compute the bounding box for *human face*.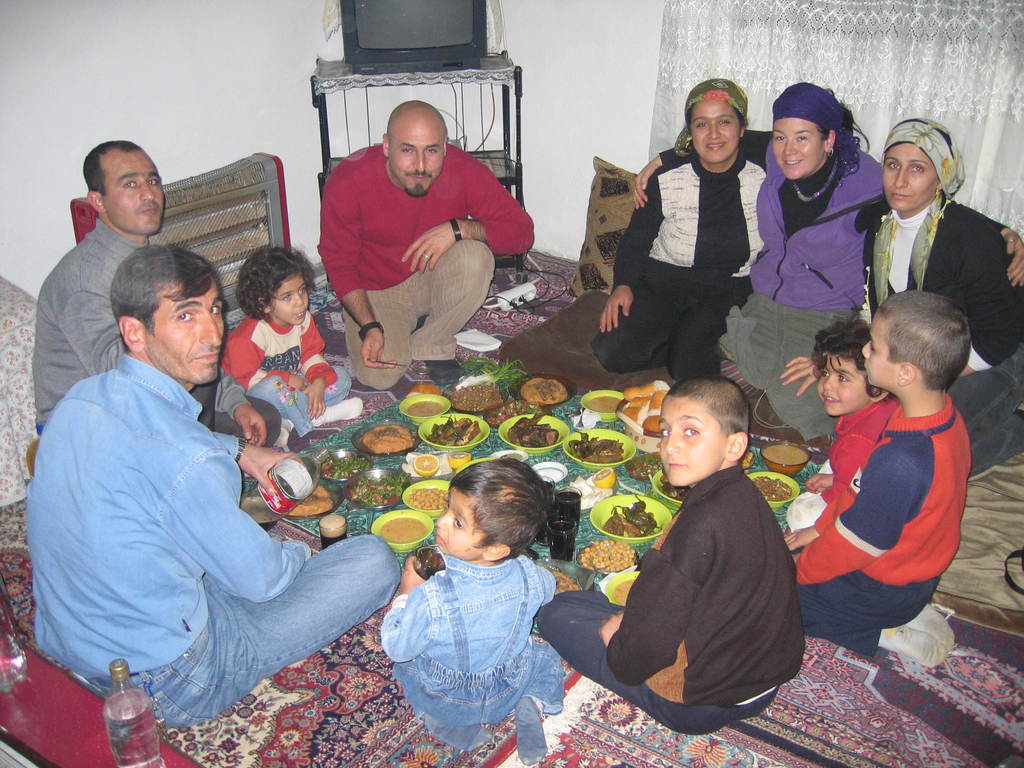
{"x1": 146, "y1": 274, "x2": 227, "y2": 385}.
